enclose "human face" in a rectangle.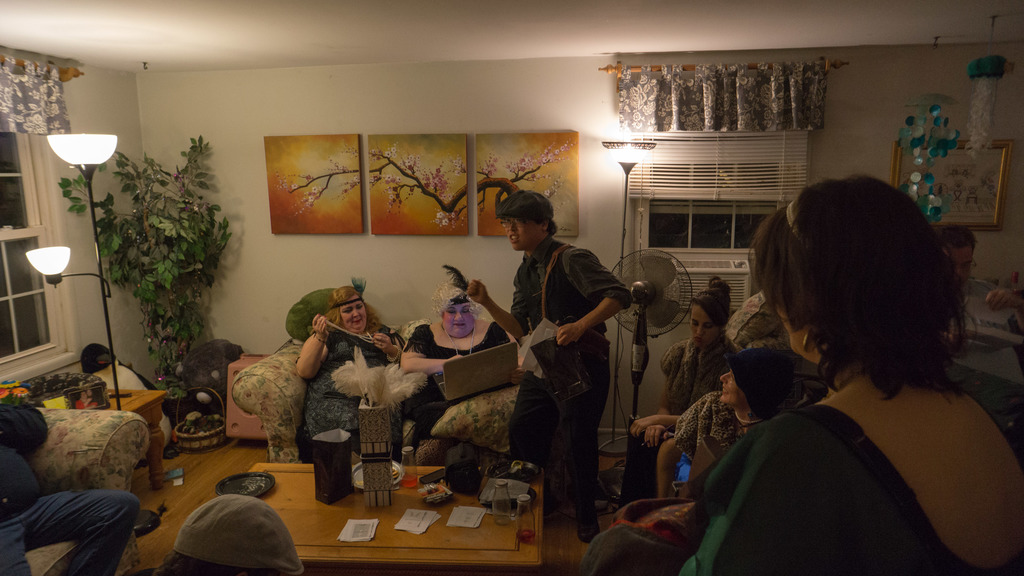
box=[723, 372, 735, 402].
